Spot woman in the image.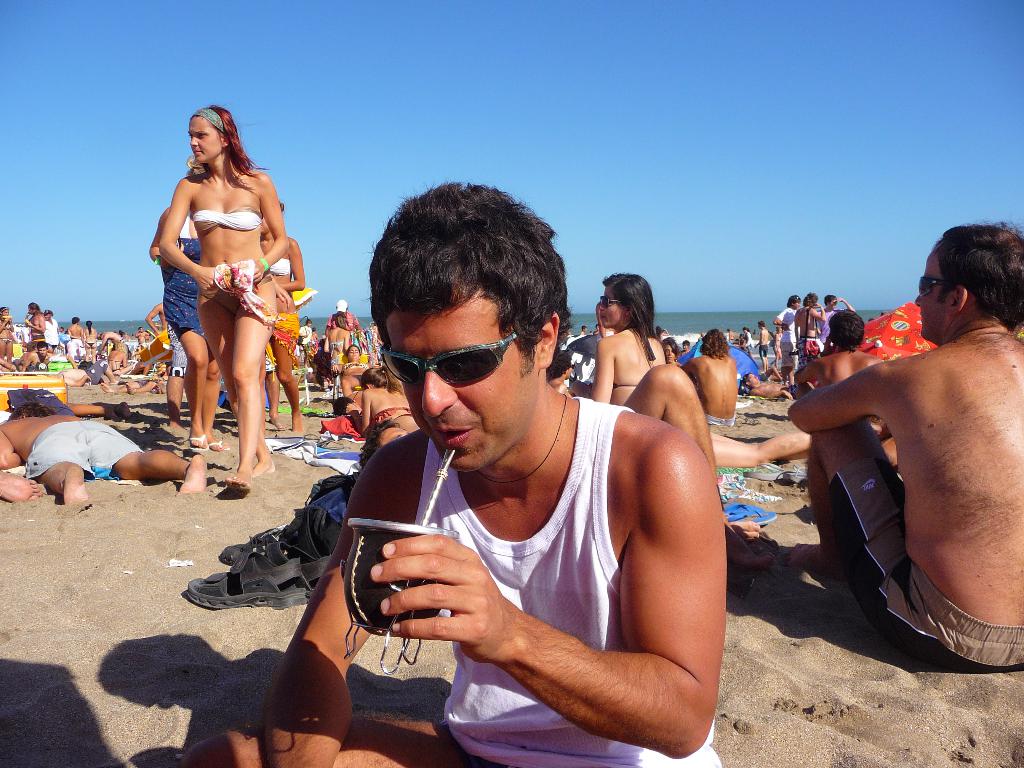
woman found at 337 344 363 397.
